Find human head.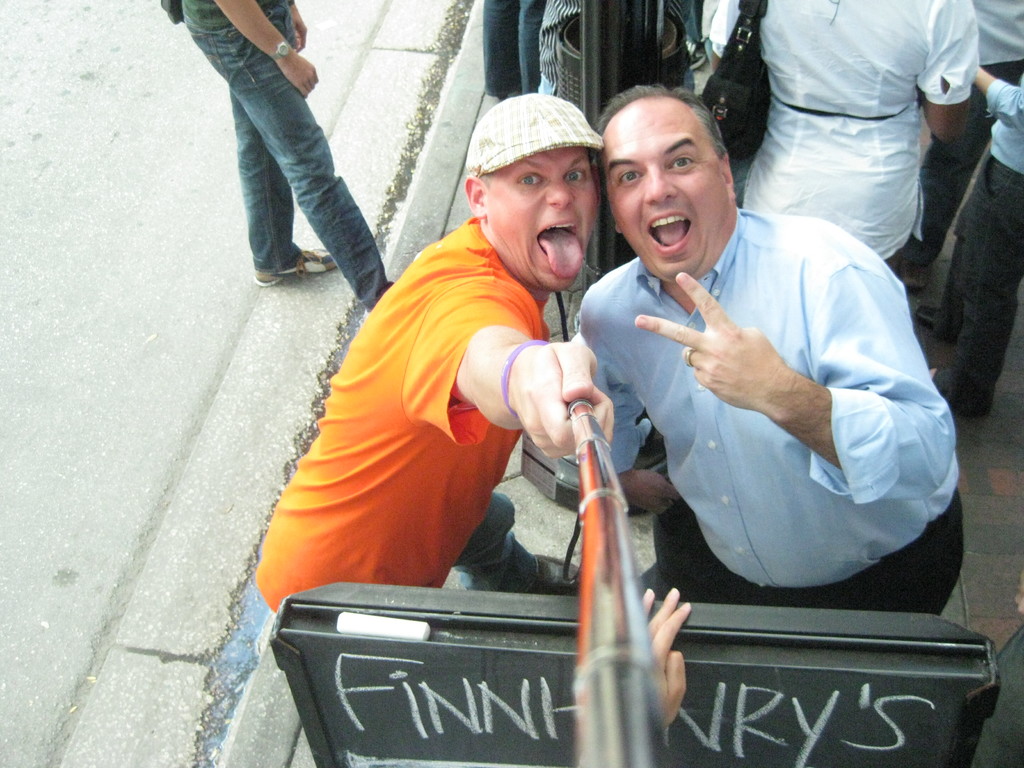
BBox(458, 89, 617, 281).
